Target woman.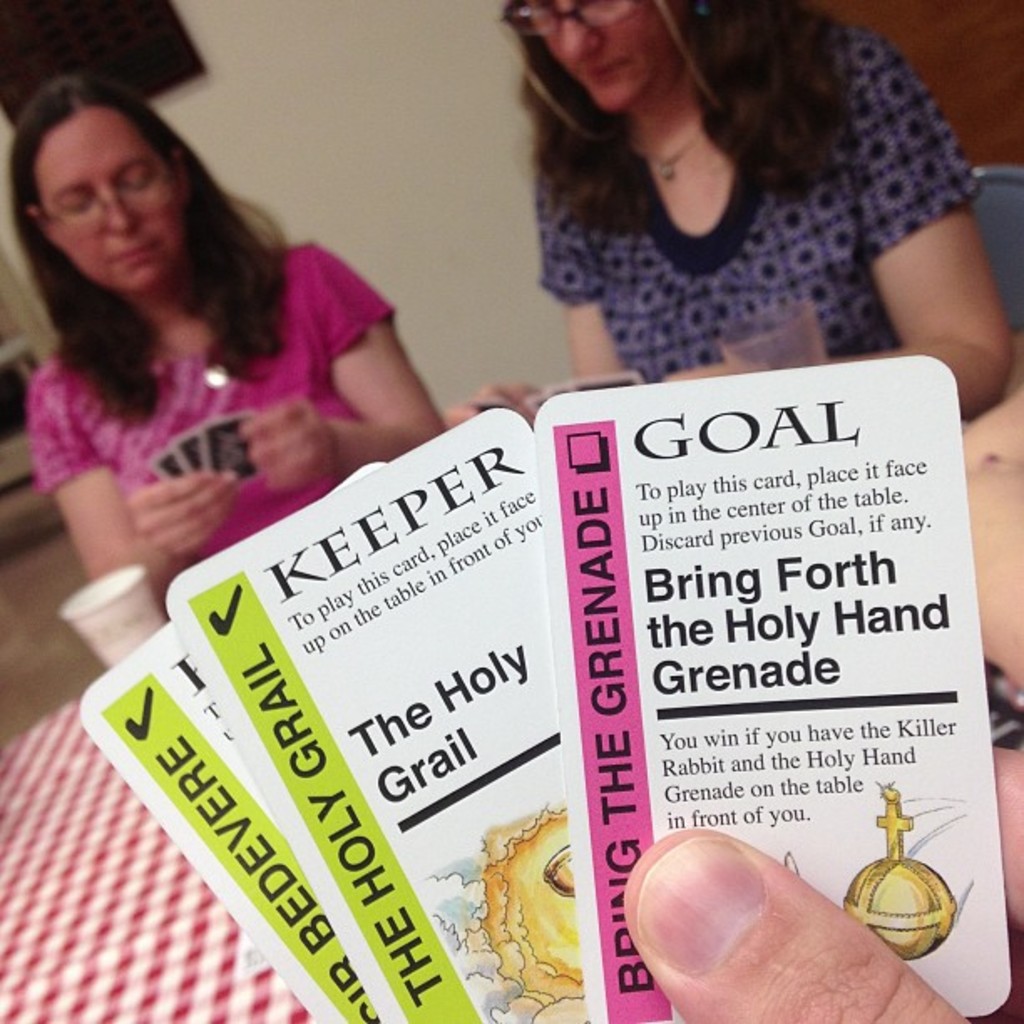
Target region: bbox=[0, 70, 443, 648].
